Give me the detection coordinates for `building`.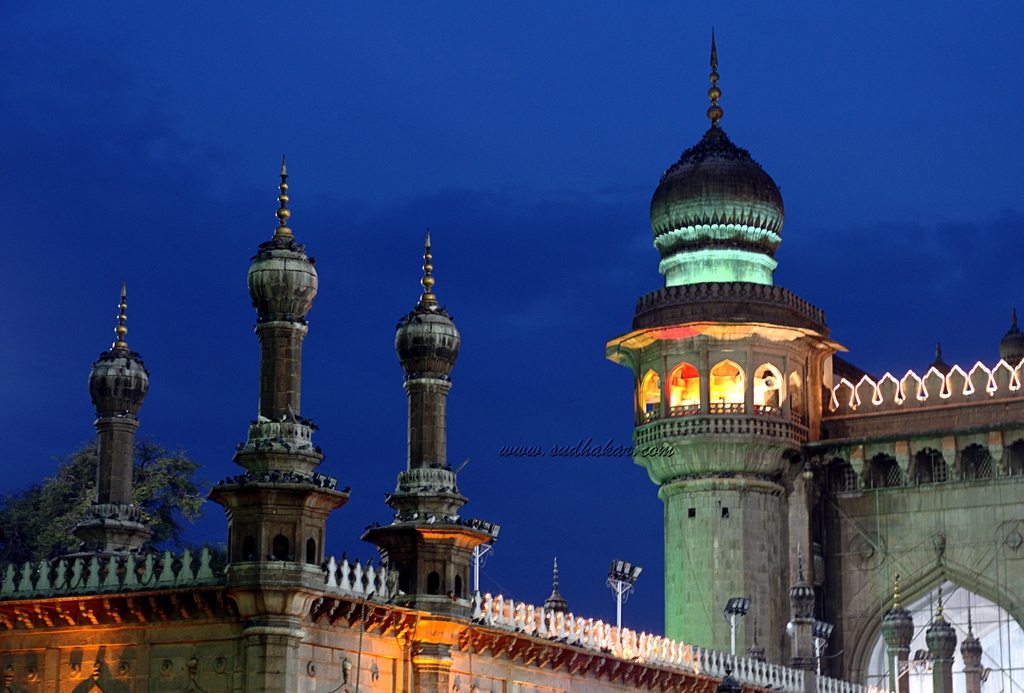
x1=0 y1=147 x2=985 y2=692.
